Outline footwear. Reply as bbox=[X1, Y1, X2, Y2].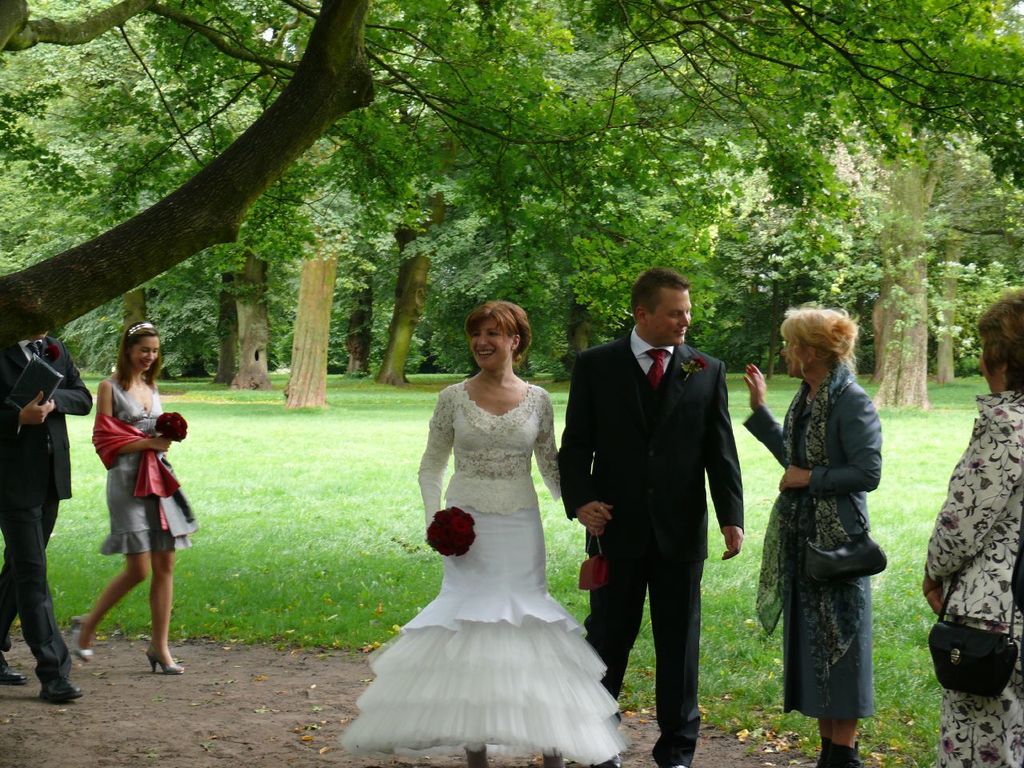
bbox=[0, 661, 27, 689].
